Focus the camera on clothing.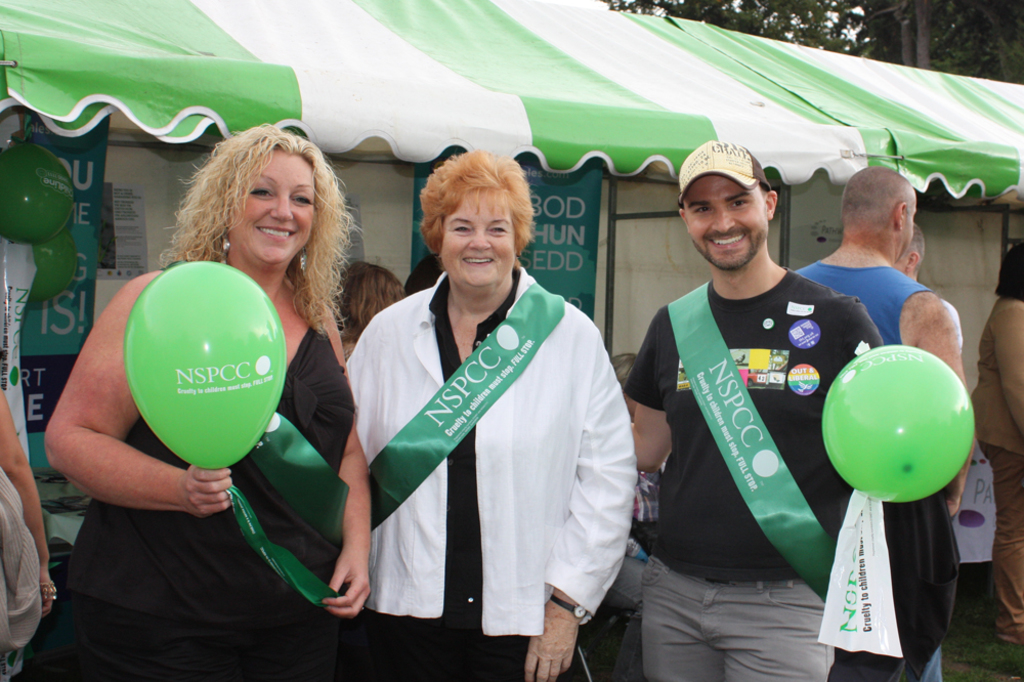
Focus region: box(0, 460, 45, 662).
